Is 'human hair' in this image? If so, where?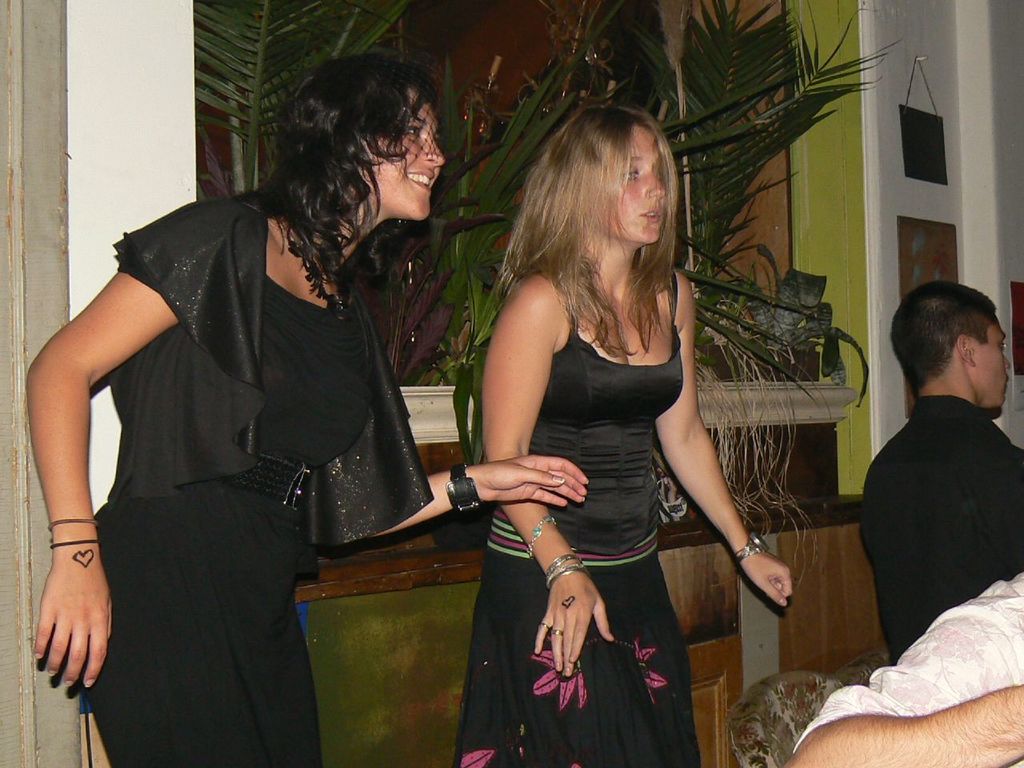
Yes, at left=497, top=110, right=694, bottom=343.
